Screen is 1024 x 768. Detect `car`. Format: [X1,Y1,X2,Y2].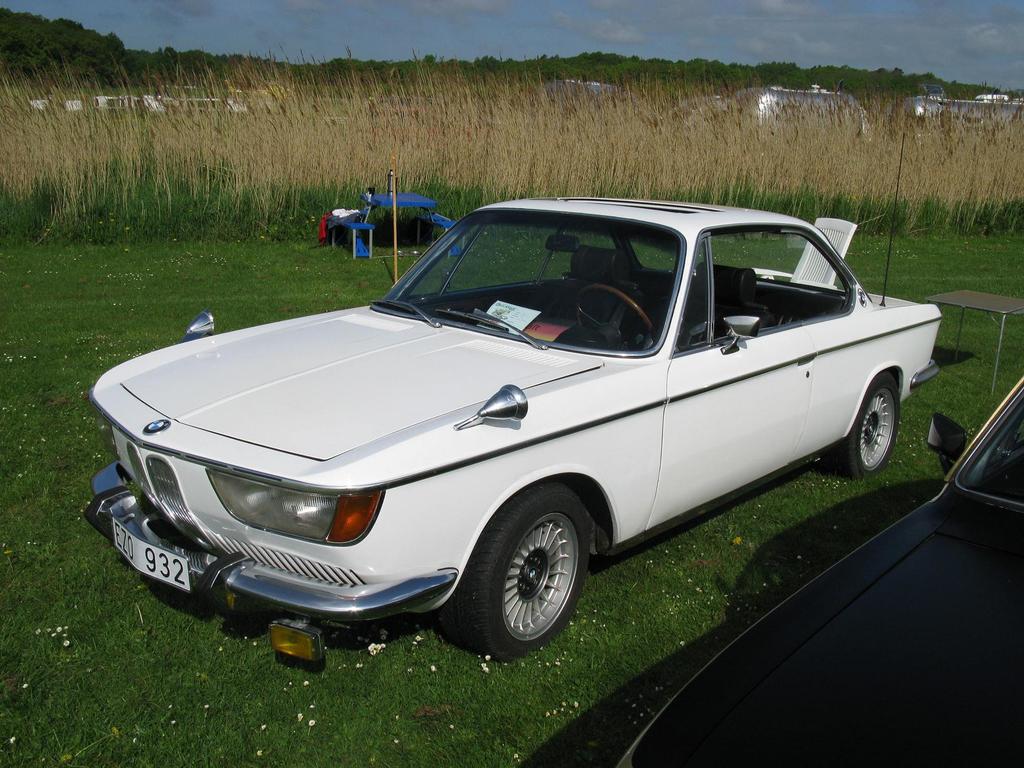
[616,379,1023,767].
